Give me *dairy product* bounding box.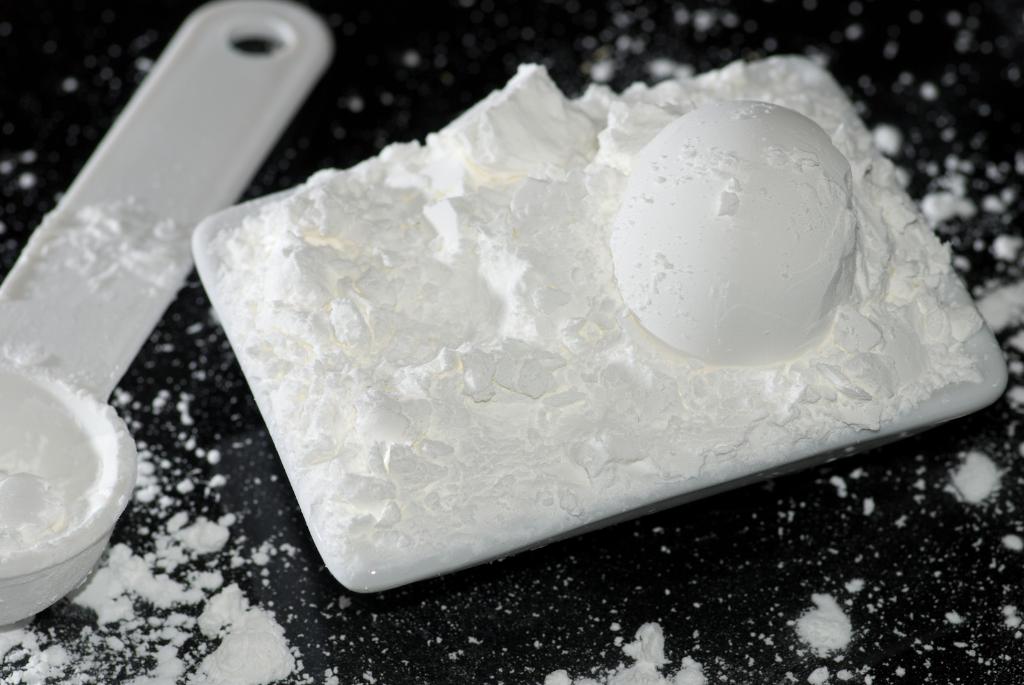
bbox=[205, 42, 988, 584].
